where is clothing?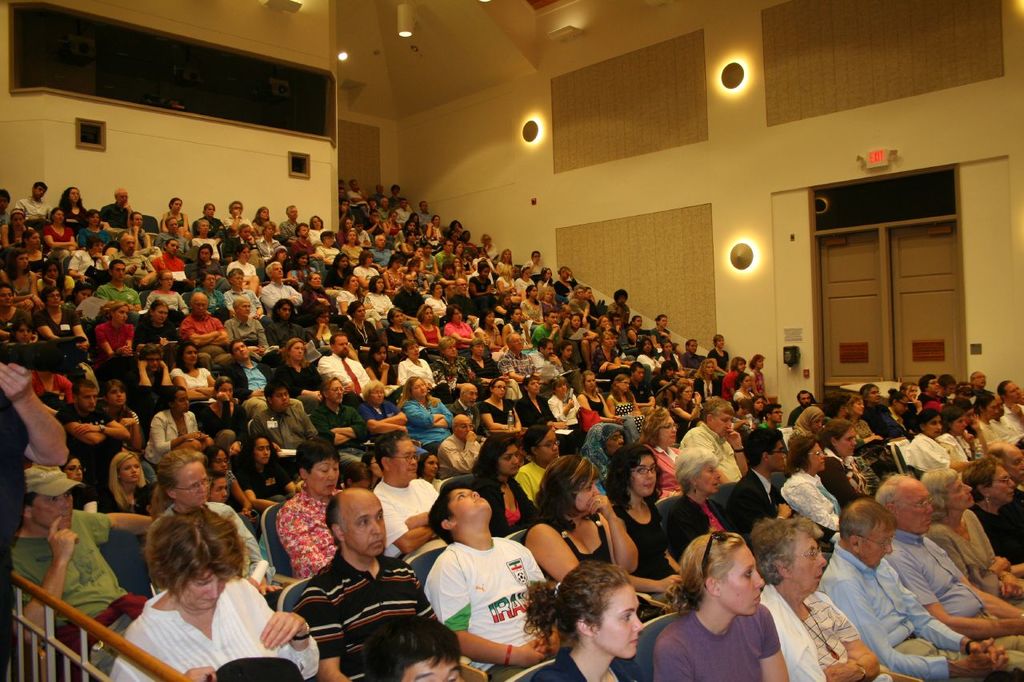
<bbox>224, 259, 255, 285</bbox>.
